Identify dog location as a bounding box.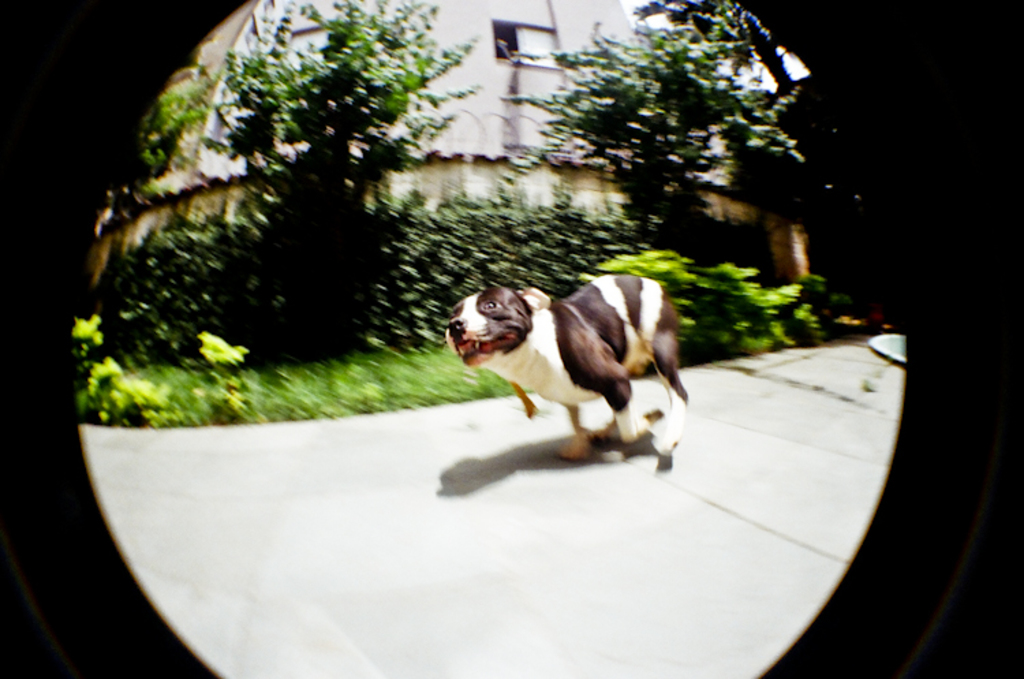
locate(442, 269, 692, 458).
